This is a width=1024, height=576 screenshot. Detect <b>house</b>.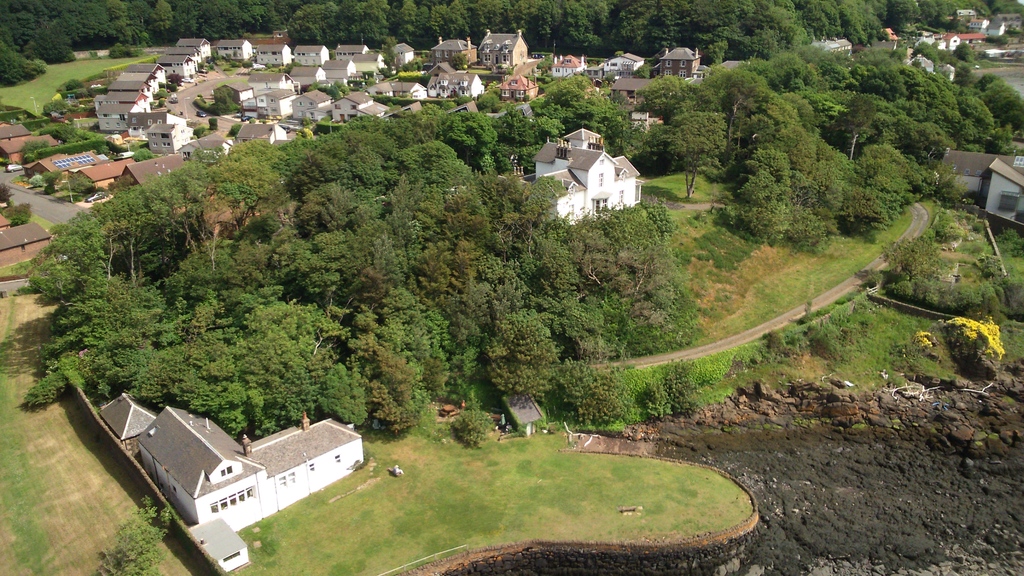
[552, 53, 589, 80].
